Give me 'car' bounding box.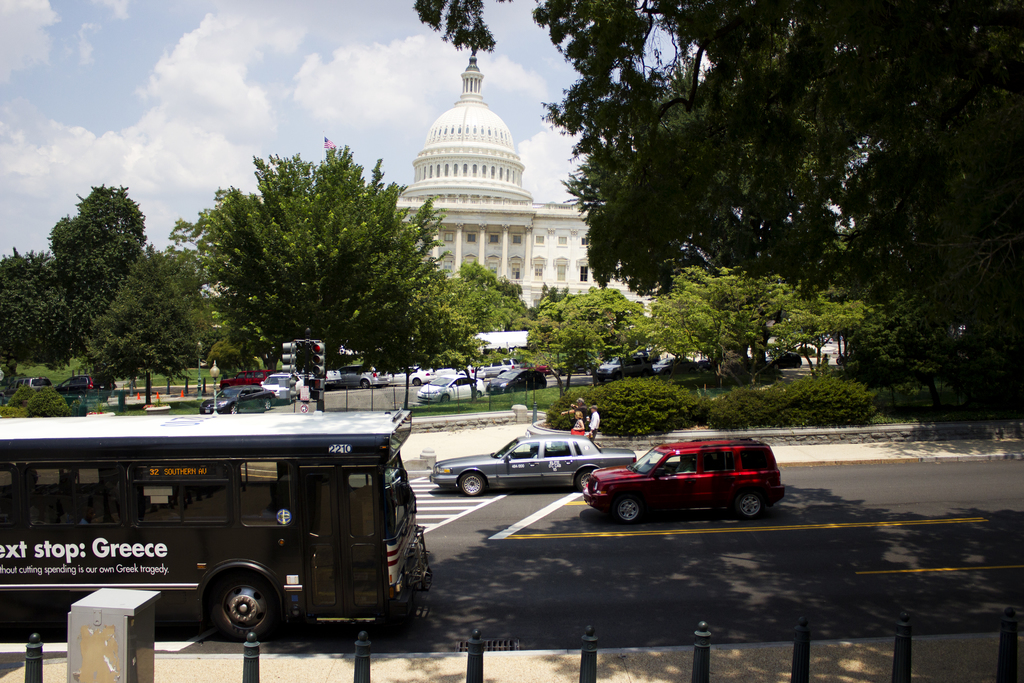
x1=767 y1=350 x2=802 y2=371.
